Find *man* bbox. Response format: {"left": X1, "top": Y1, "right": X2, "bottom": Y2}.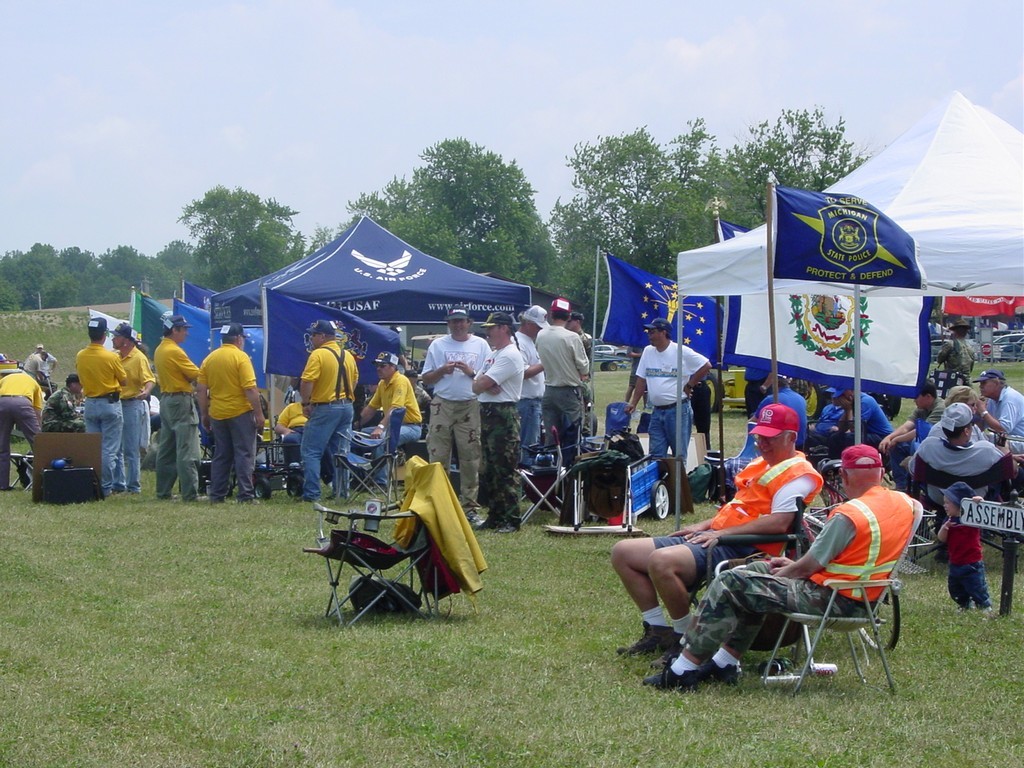
{"left": 534, "top": 292, "right": 590, "bottom": 467}.
